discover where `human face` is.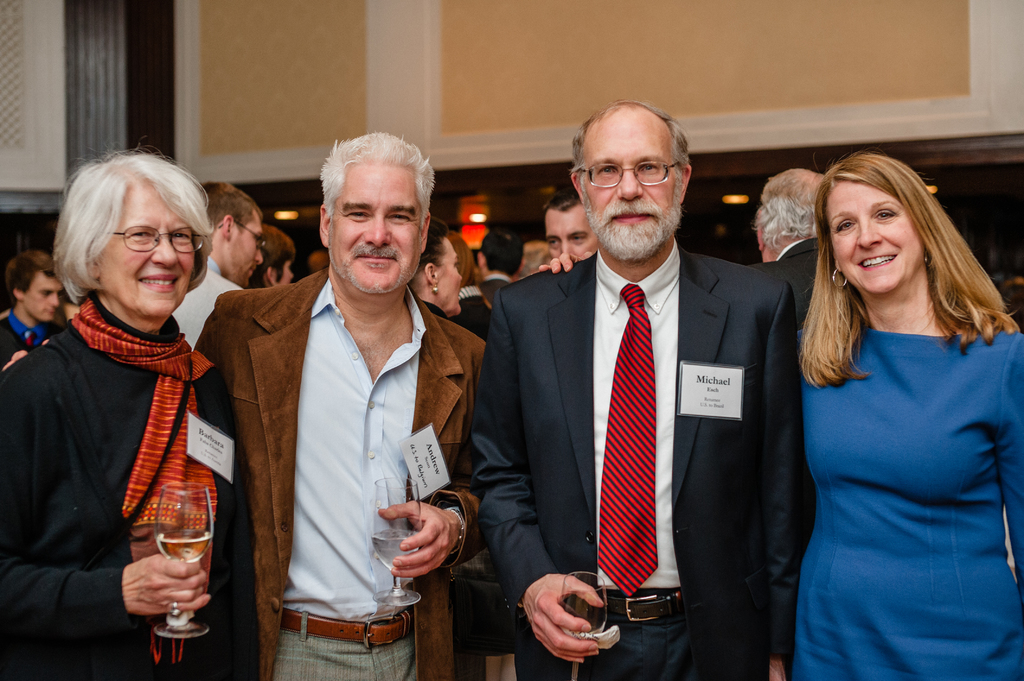
Discovered at bbox=(578, 129, 673, 259).
